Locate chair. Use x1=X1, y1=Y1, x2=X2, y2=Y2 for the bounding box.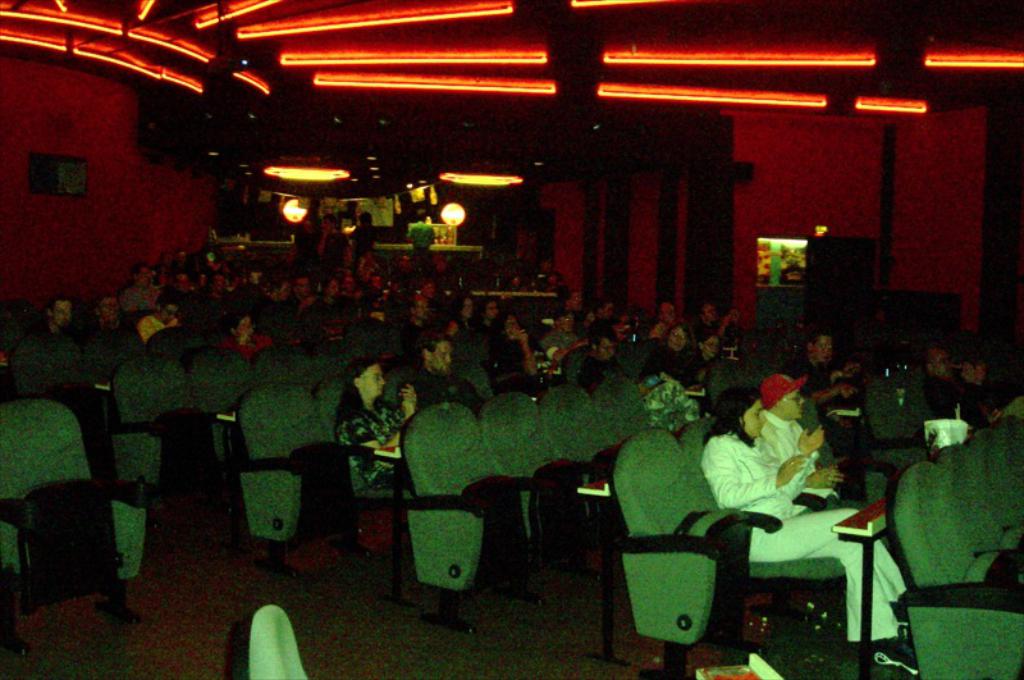
x1=259, y1=346, x2=319, y2=388.
